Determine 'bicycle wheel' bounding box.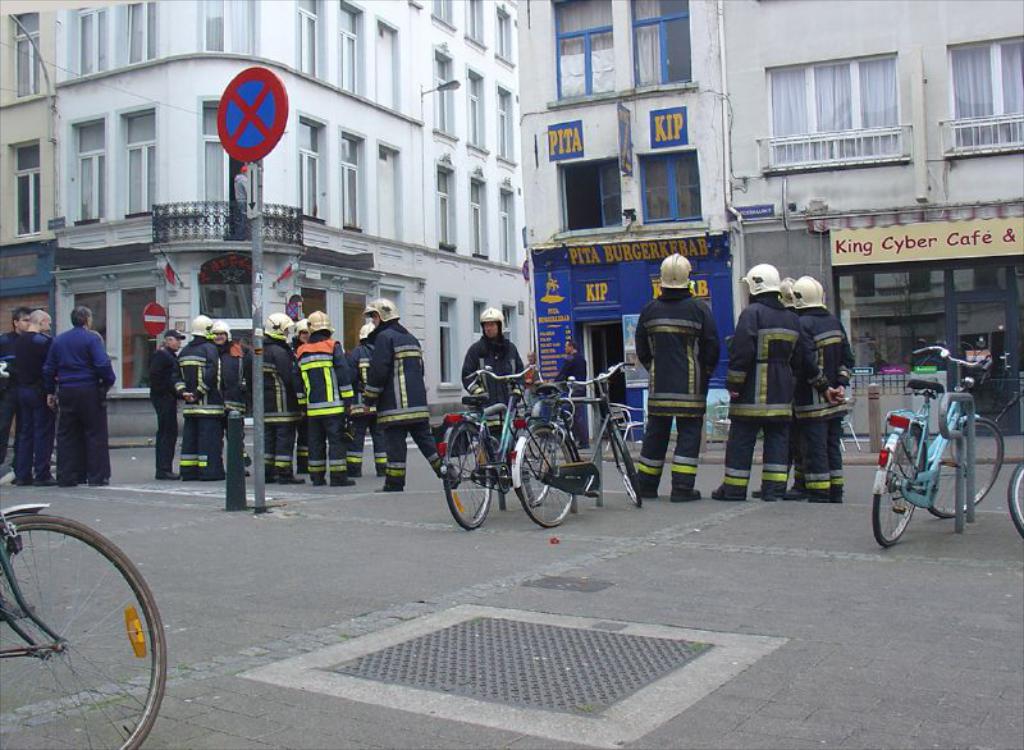
Determined: {"x1": 506, "y1": 426, "x2": 553, "y2": 503}.
